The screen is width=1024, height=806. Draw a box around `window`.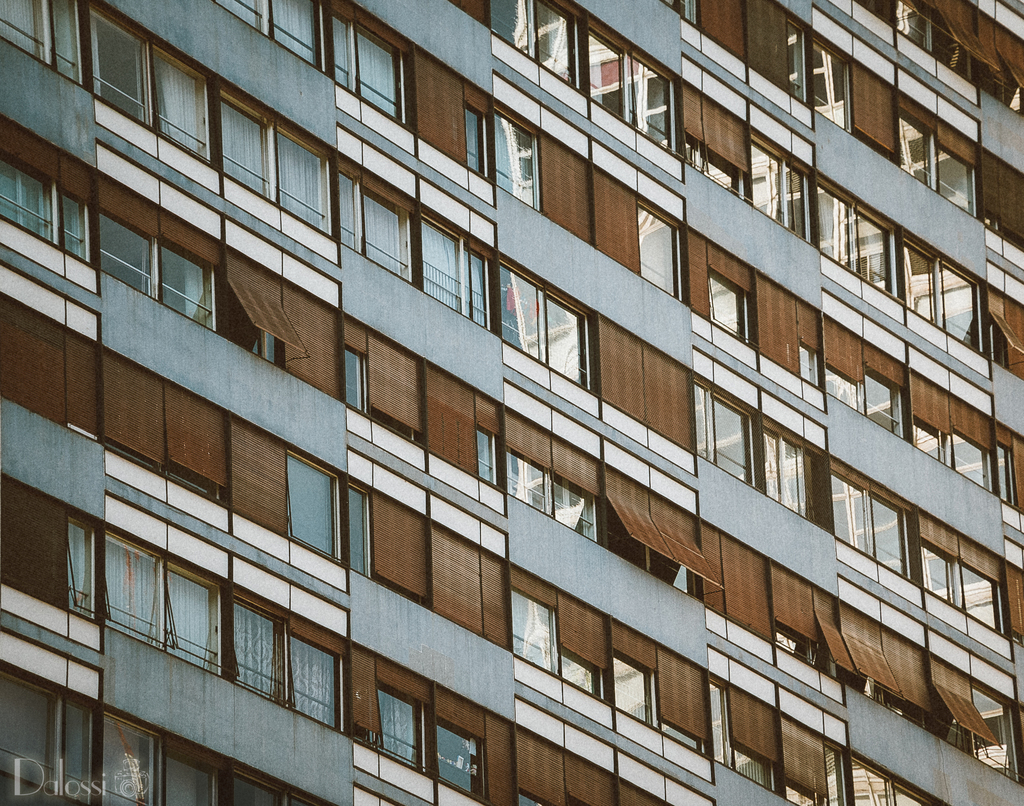
992, 287, 1023, 381.
